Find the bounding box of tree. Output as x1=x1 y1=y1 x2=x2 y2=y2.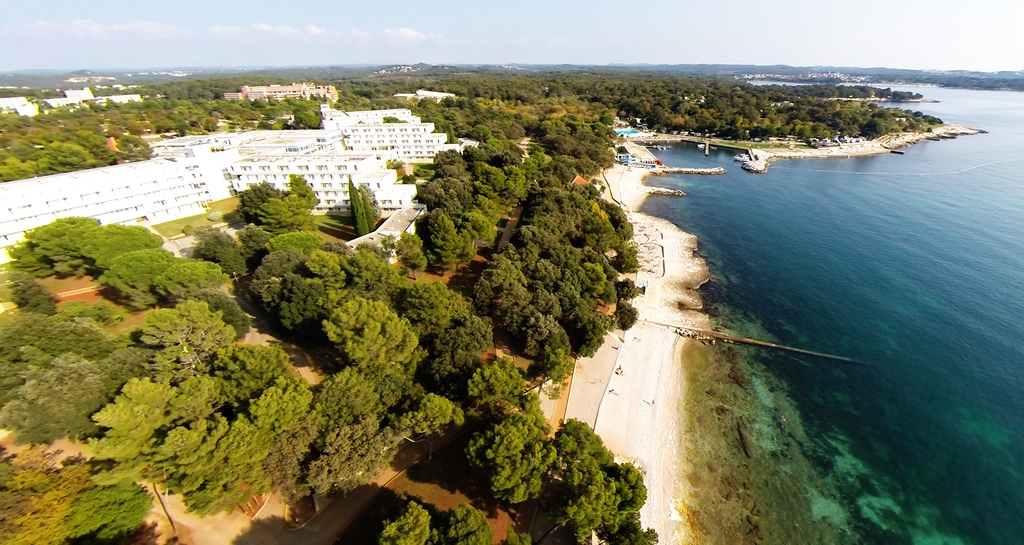
x1=218 y1=418 x2=280 y2=501.
